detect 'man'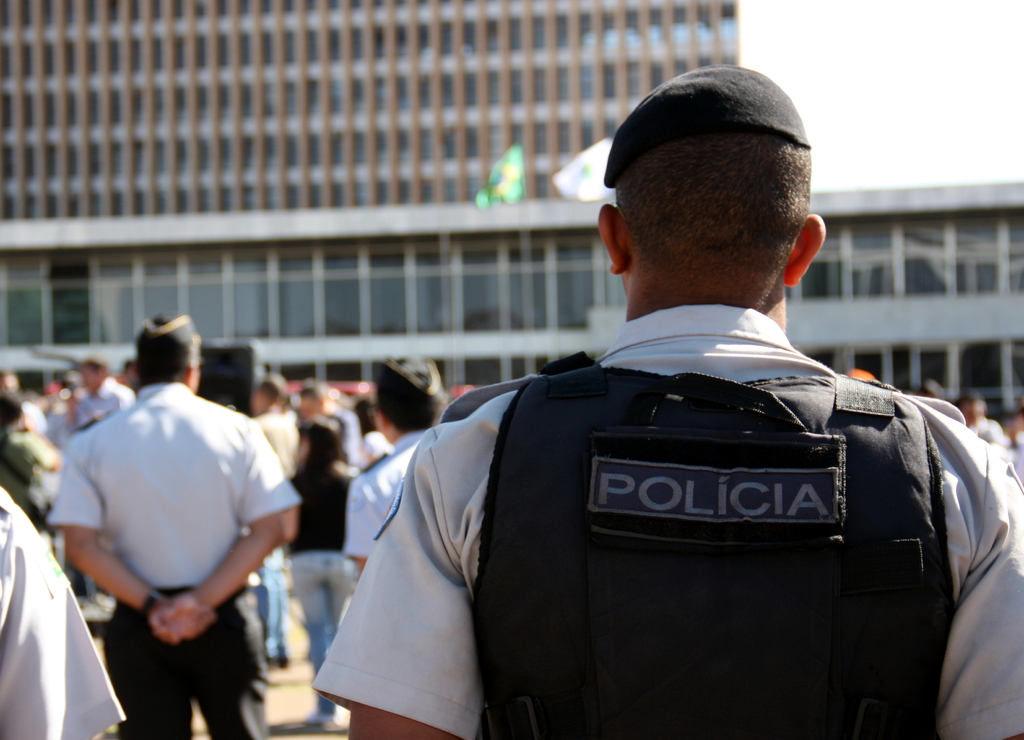
47/318/296/739
